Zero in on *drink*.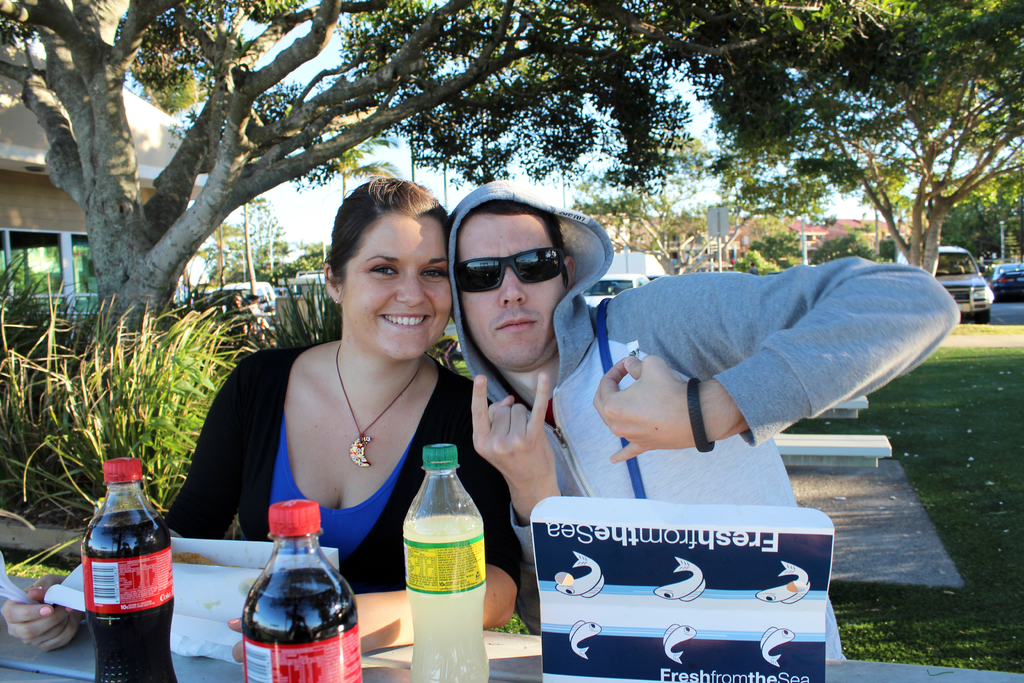
Zeroed in: pyautogui.locateOnScreen(79, 455, 179, 682).
